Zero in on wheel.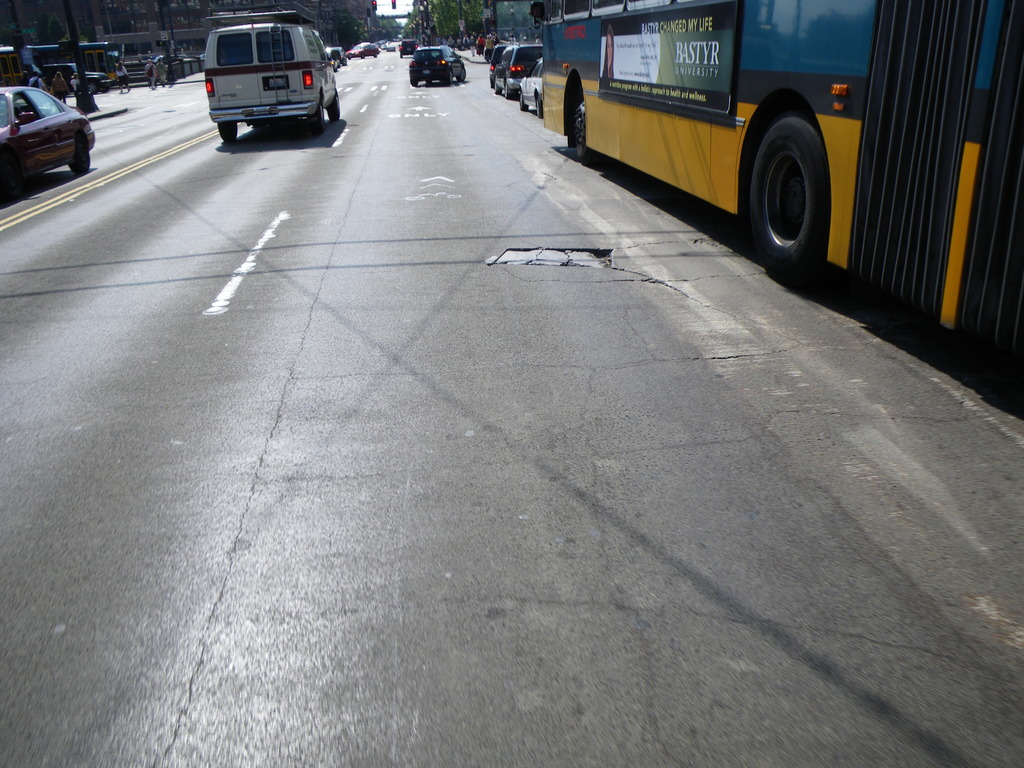
Zeroed in: detection(401, 54, 403, 57).
